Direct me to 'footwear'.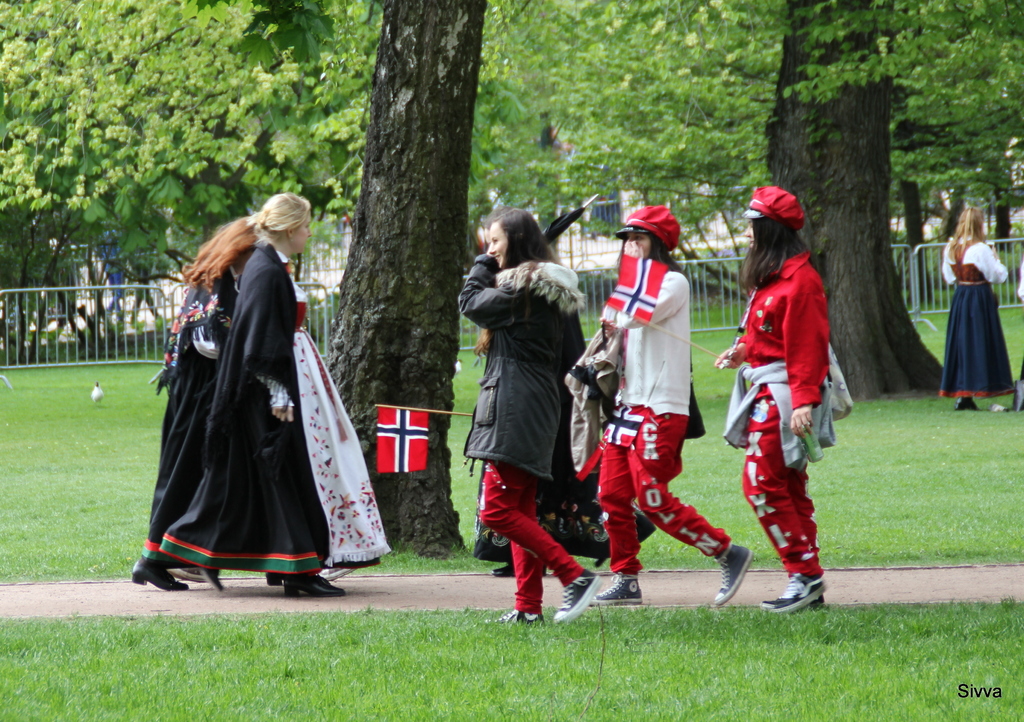
Direction: bbox=[578, 577, 647, 614].
